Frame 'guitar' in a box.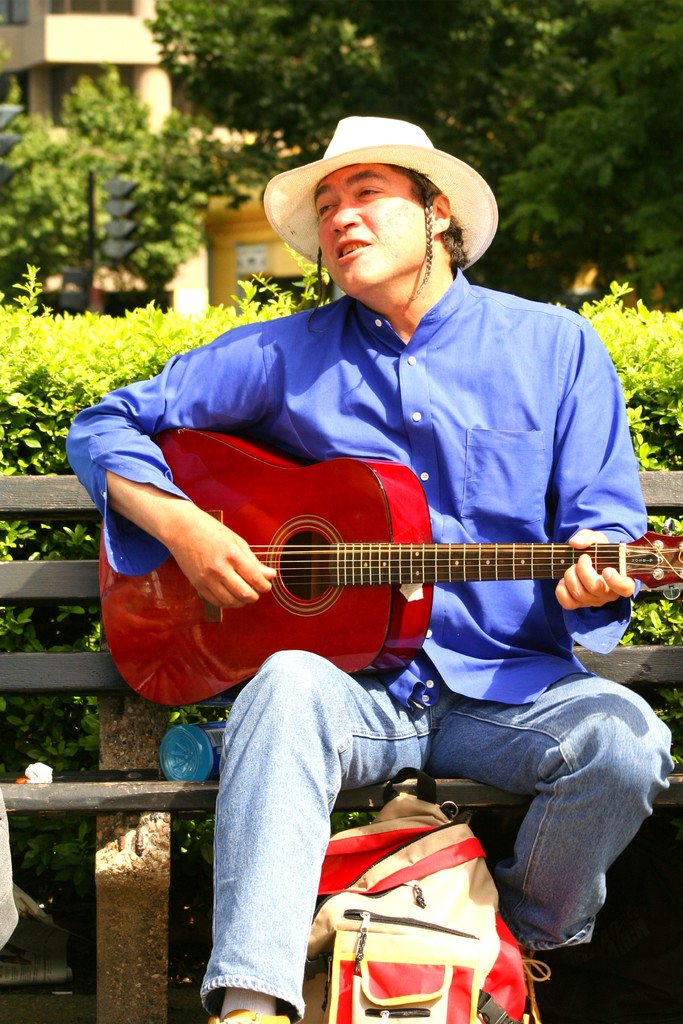
select_region(62, 467, 682, 691).
